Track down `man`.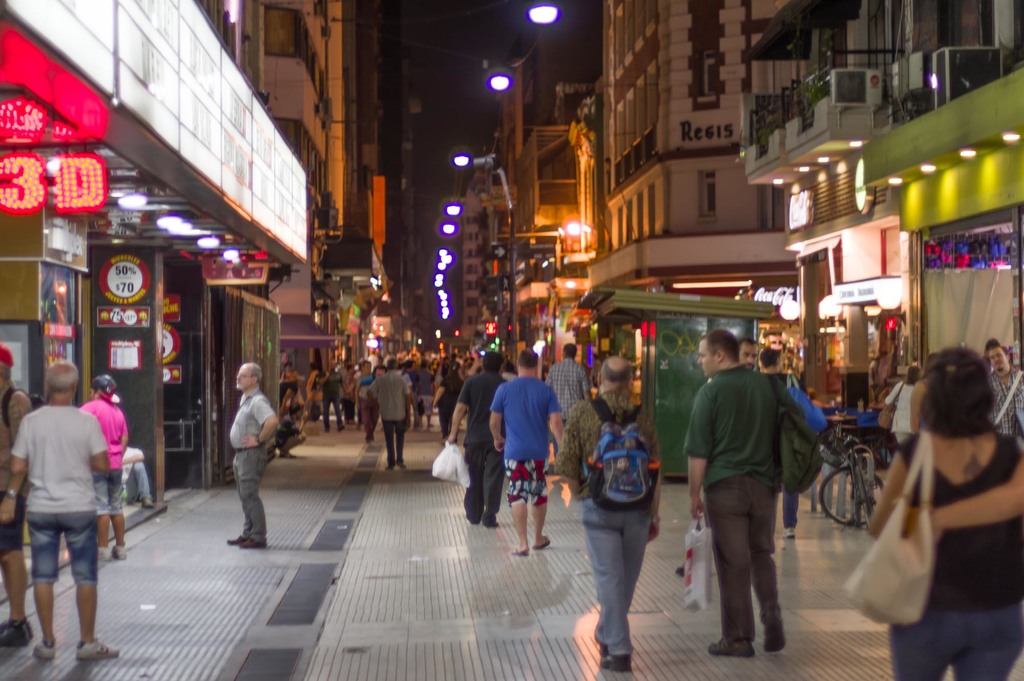
Tracked to left=543, top=344, right=593, bottom=421.
